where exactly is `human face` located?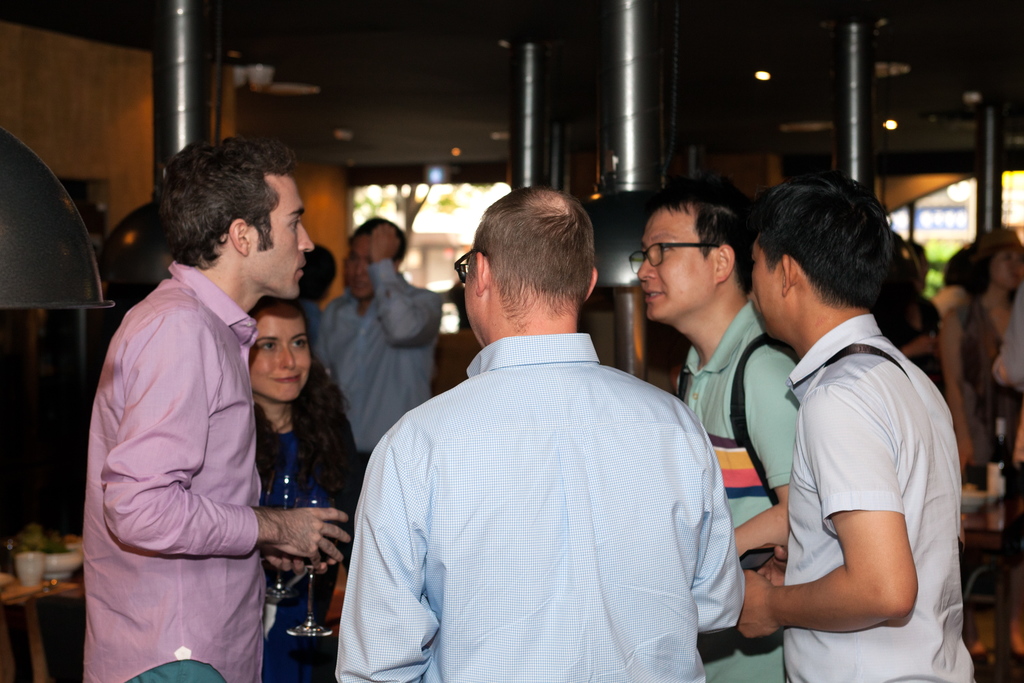
Its bounding box is BBox(990, 242, 1020, 297).
